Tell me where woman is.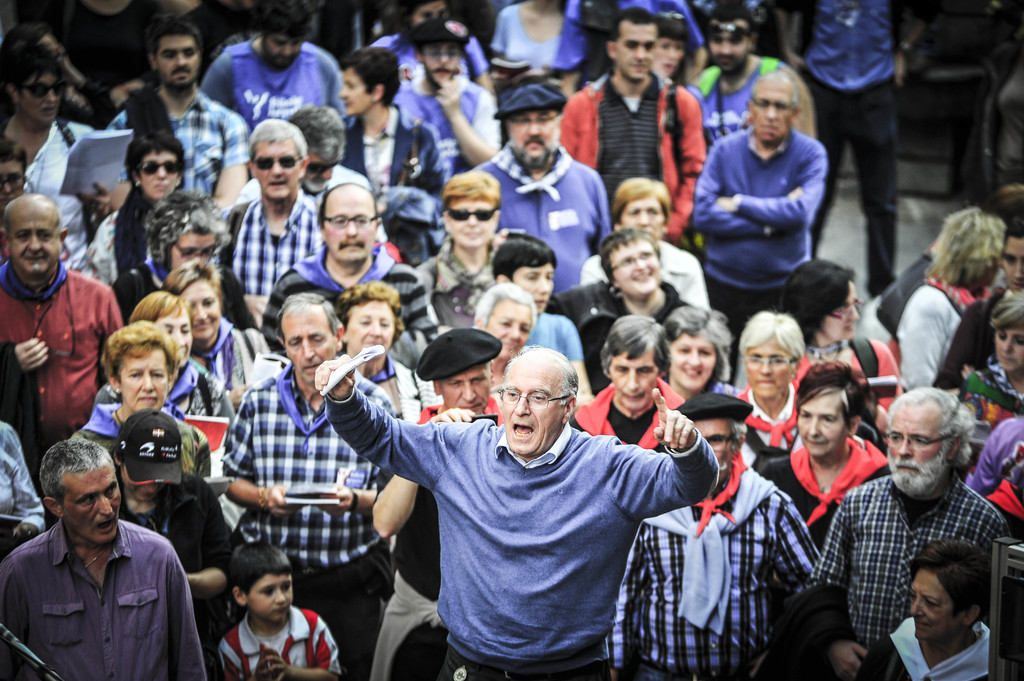
woman is at [left=783, top=260, right=893, bottom=387].
